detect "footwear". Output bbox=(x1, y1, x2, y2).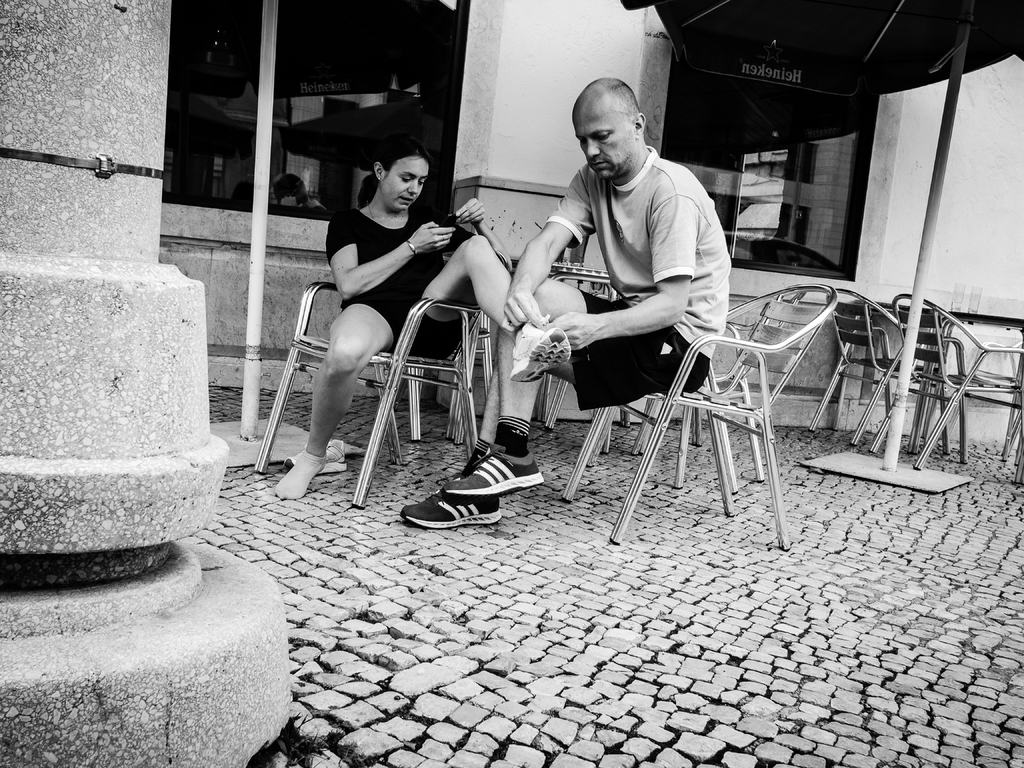
bbox=(285, 440, 346, 475).
